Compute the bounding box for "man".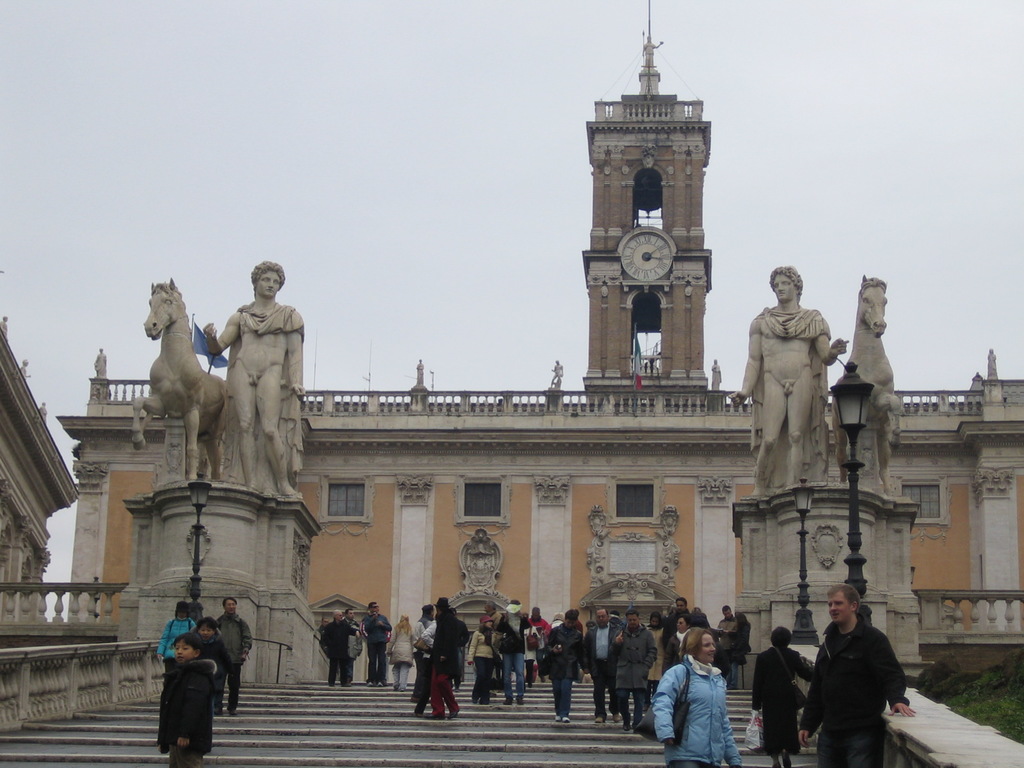
(x1=722, y1=610, x2=738, y2=667).
